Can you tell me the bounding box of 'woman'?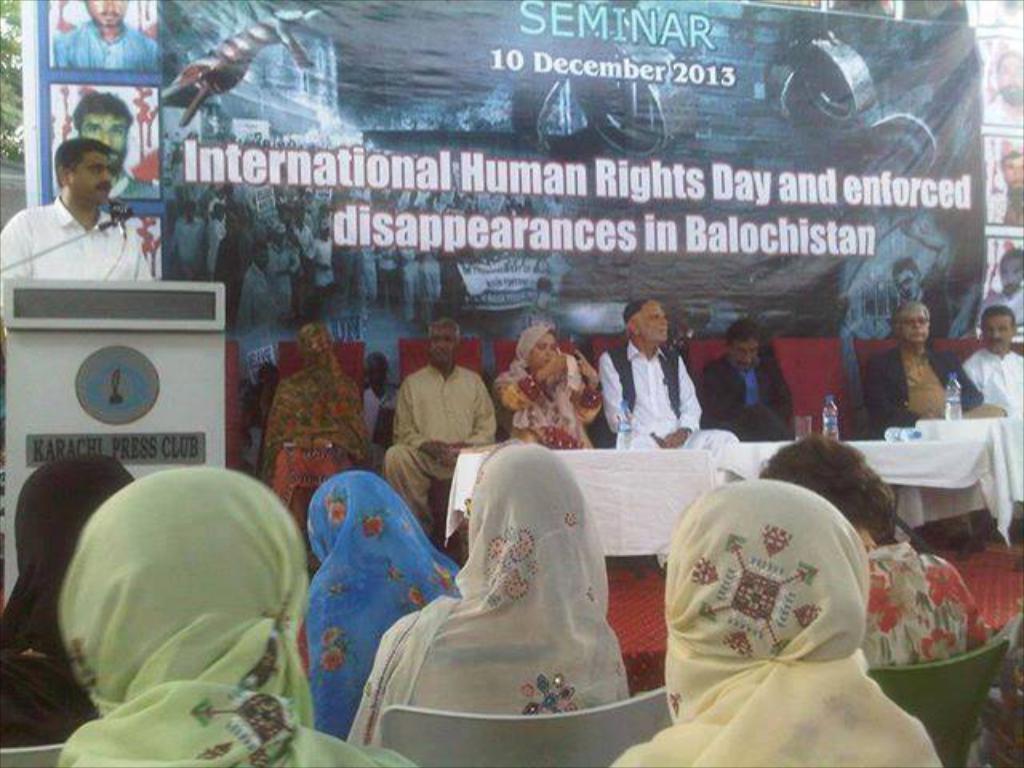
bbox=[266, 326, 384, 576].
